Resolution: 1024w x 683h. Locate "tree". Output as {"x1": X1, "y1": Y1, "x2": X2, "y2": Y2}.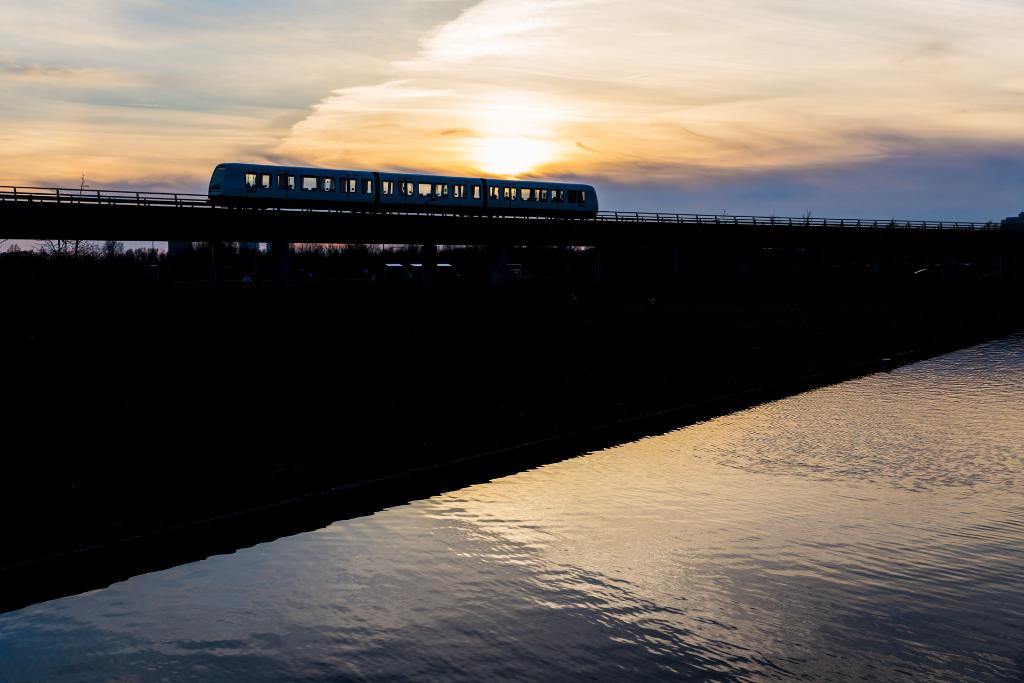
{"x1": 106, "y1": 236, "x2": 125, "y2": 283}.
